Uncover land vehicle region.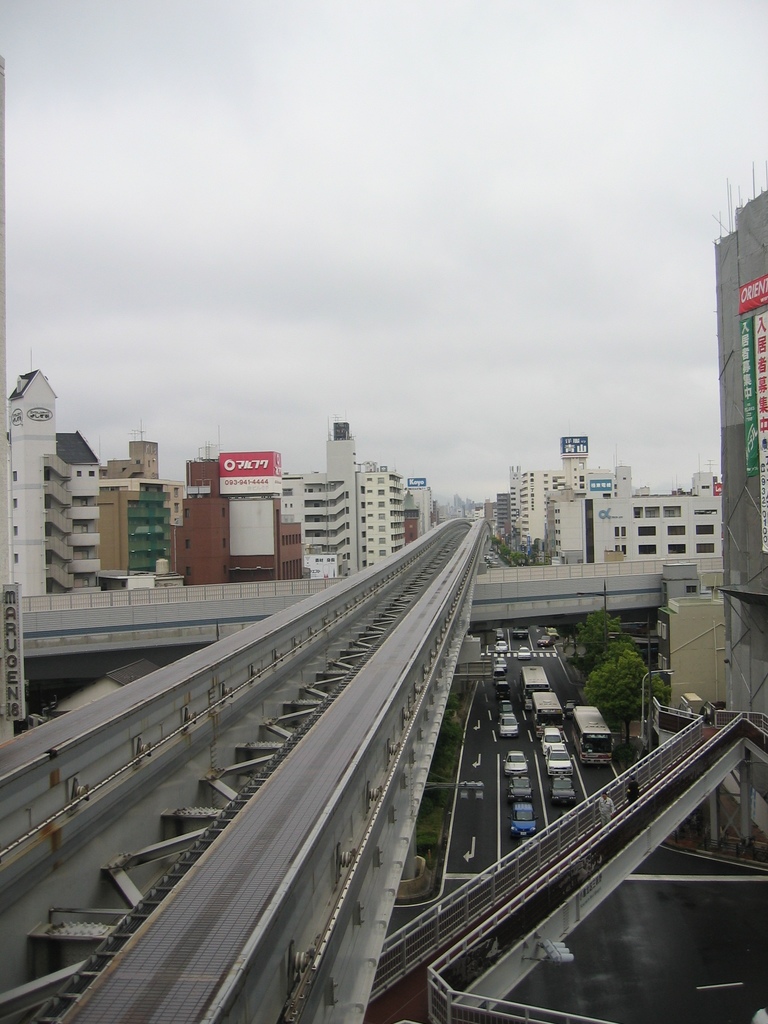
Uncovered: <box>545,728,562,751</box>.
